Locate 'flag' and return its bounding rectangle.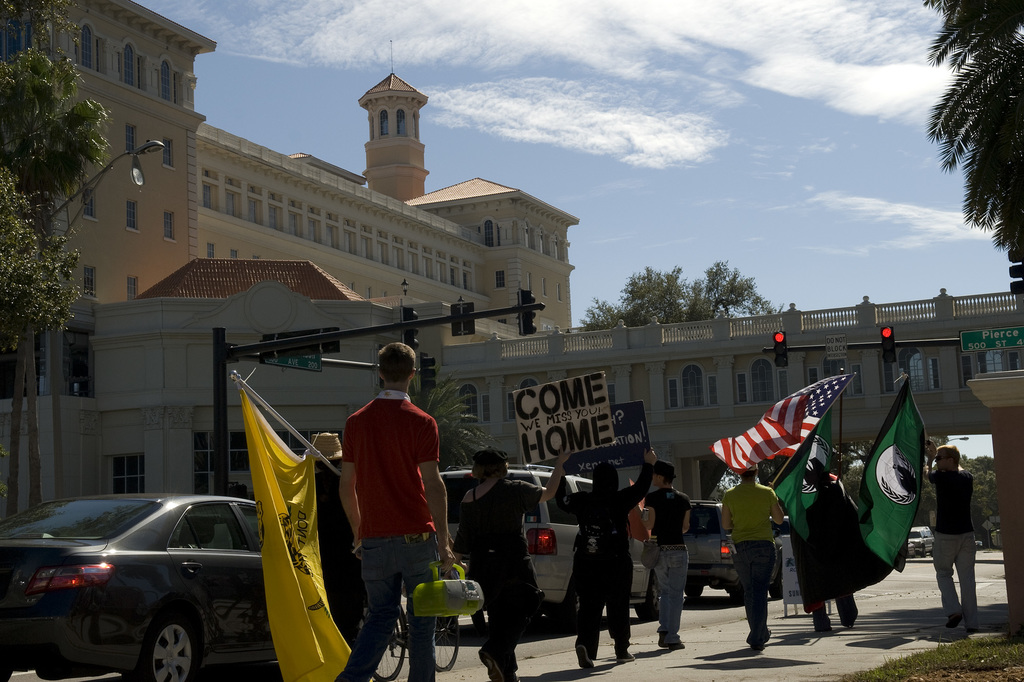
[854, 387, 922, 576].
